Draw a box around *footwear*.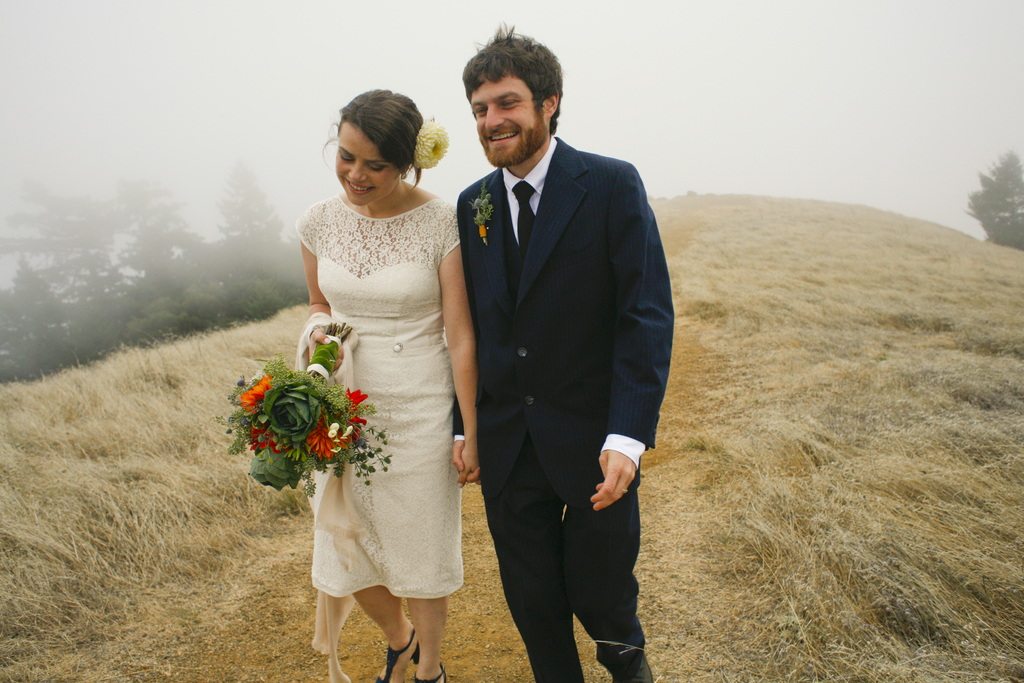
<region>609, 655, 650, 682</region>.
